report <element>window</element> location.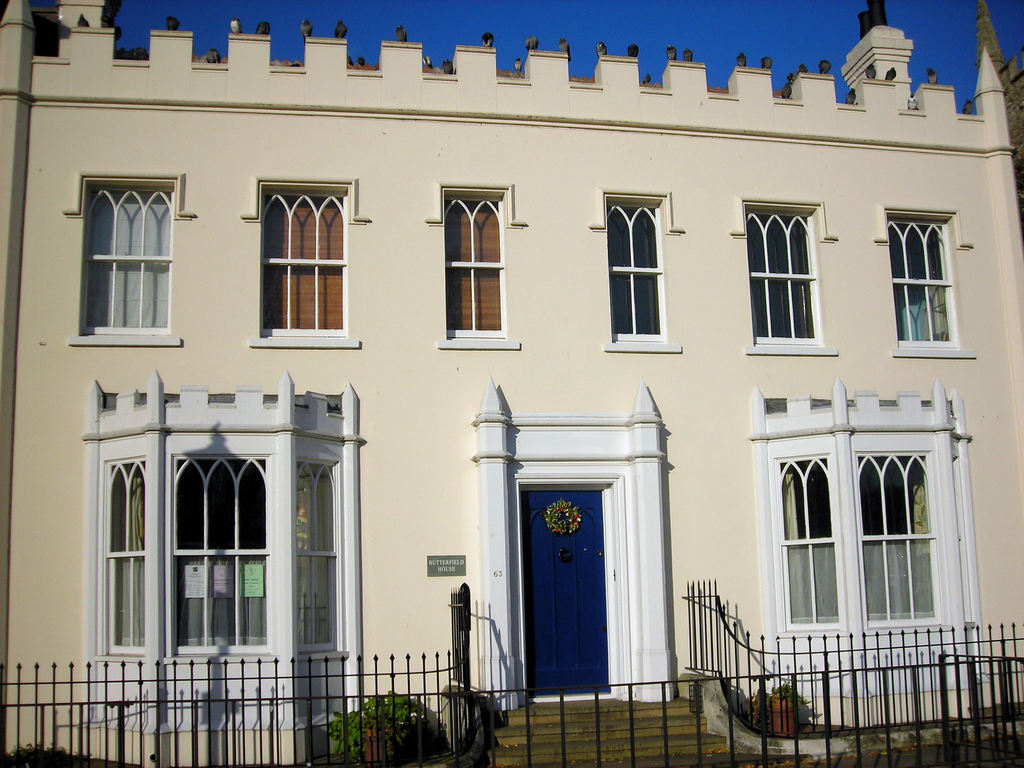
Report: [95,387,350,721].
